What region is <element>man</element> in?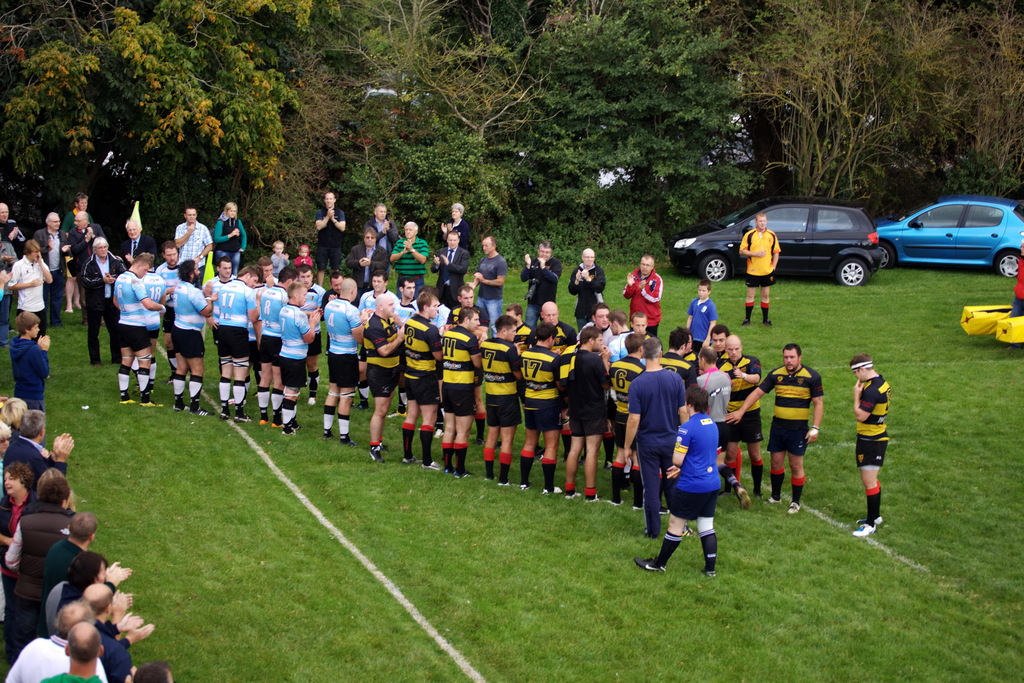
crop(324, 275, 378, 442).
